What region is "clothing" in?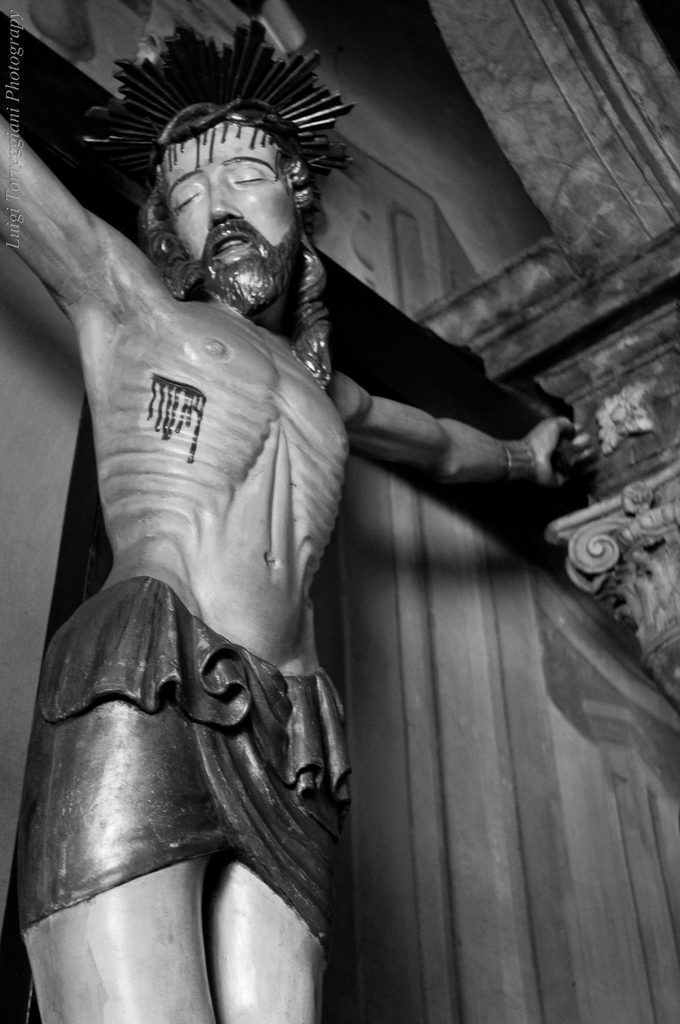
region(13, 577, 354, 962).
